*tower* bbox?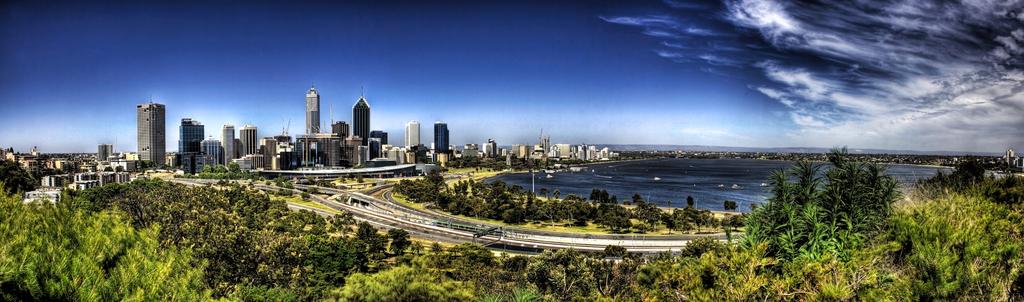
[127, 87, 173, 181]
